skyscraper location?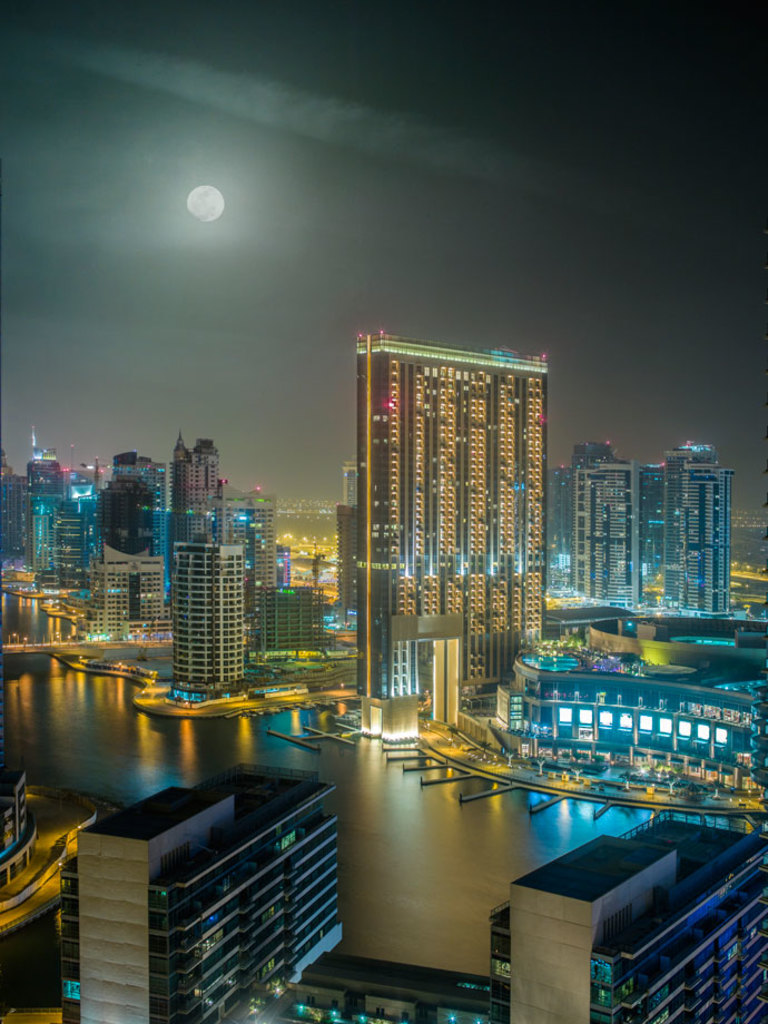
{"left": 326, "top": 323, "right": 568, "bottom": 727}
